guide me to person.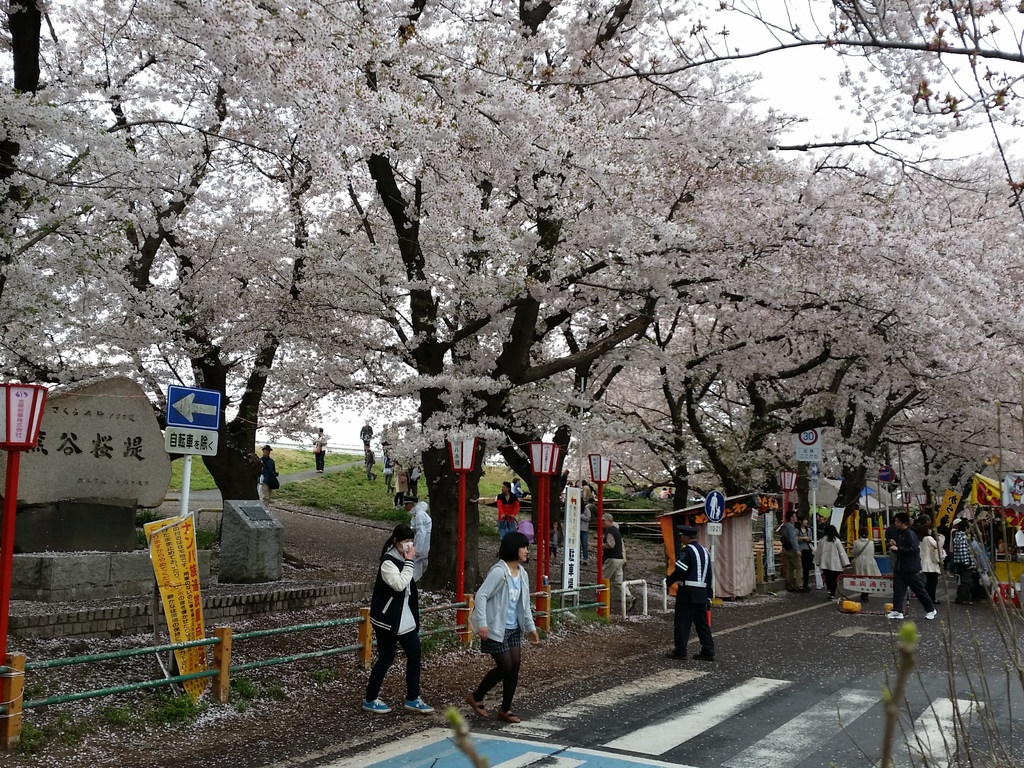
Guidance: bbox(468, 535, 547, 724).
